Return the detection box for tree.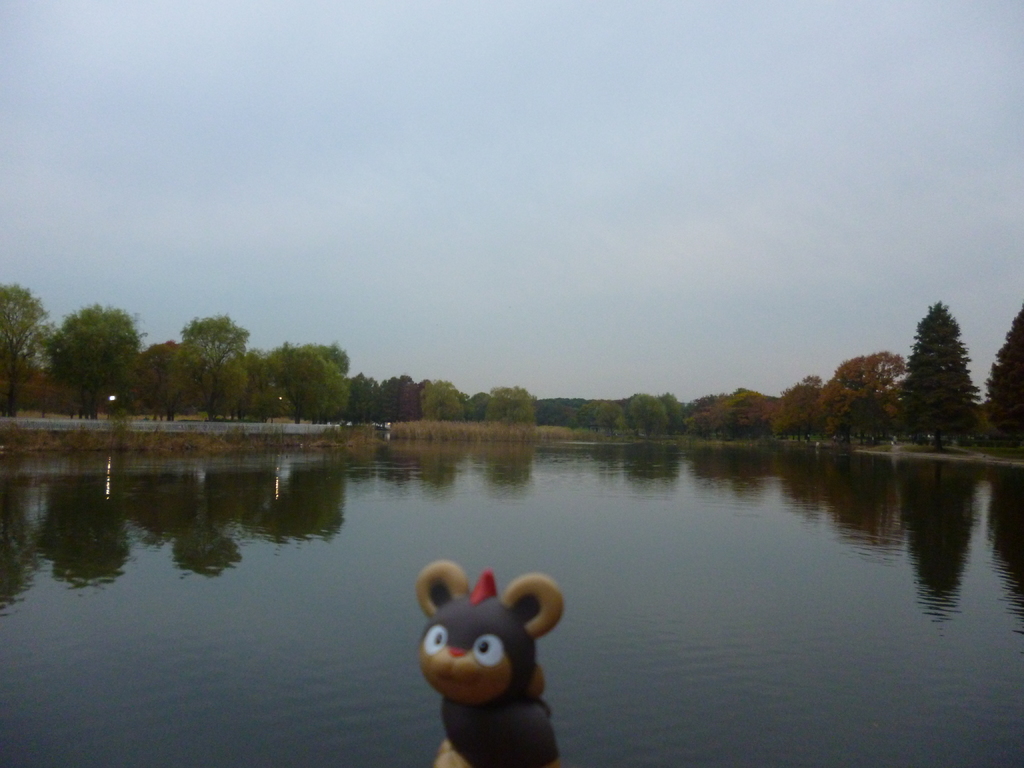
(575,397,631,436).
